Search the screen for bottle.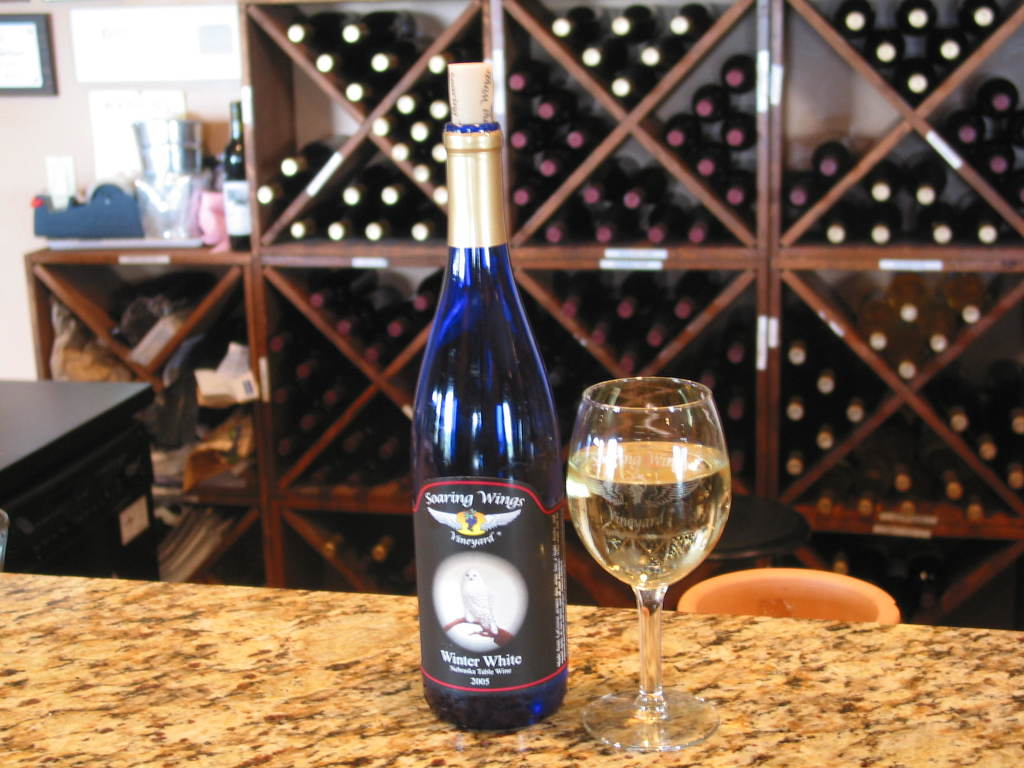
Found at <box>419,271,444,311</box>.
